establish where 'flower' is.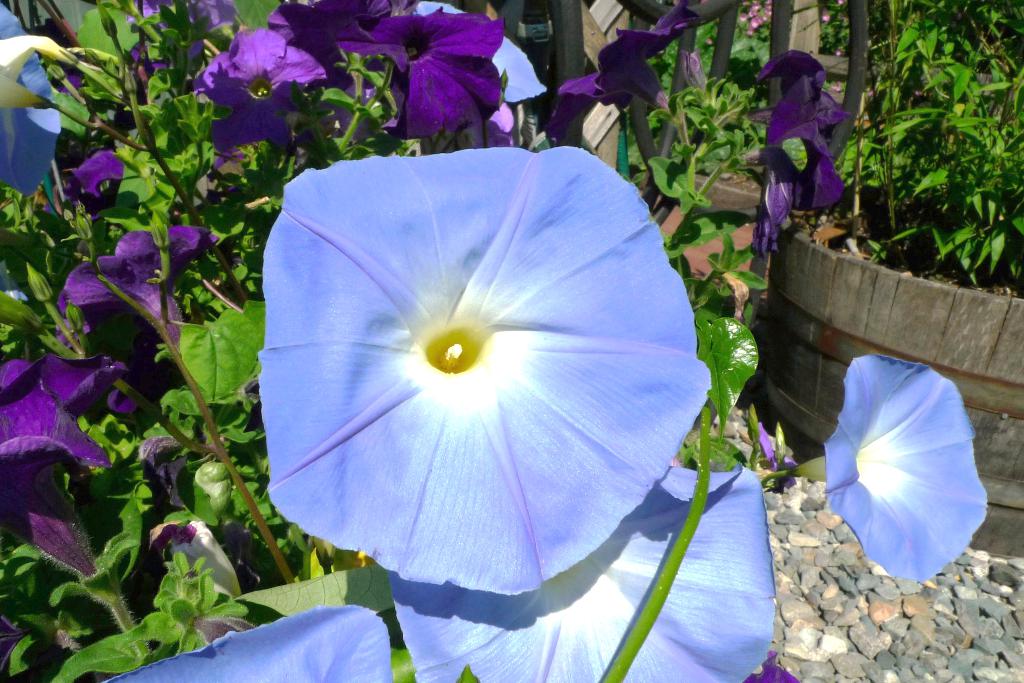
Established at locate(0, 6, 66, 204).
